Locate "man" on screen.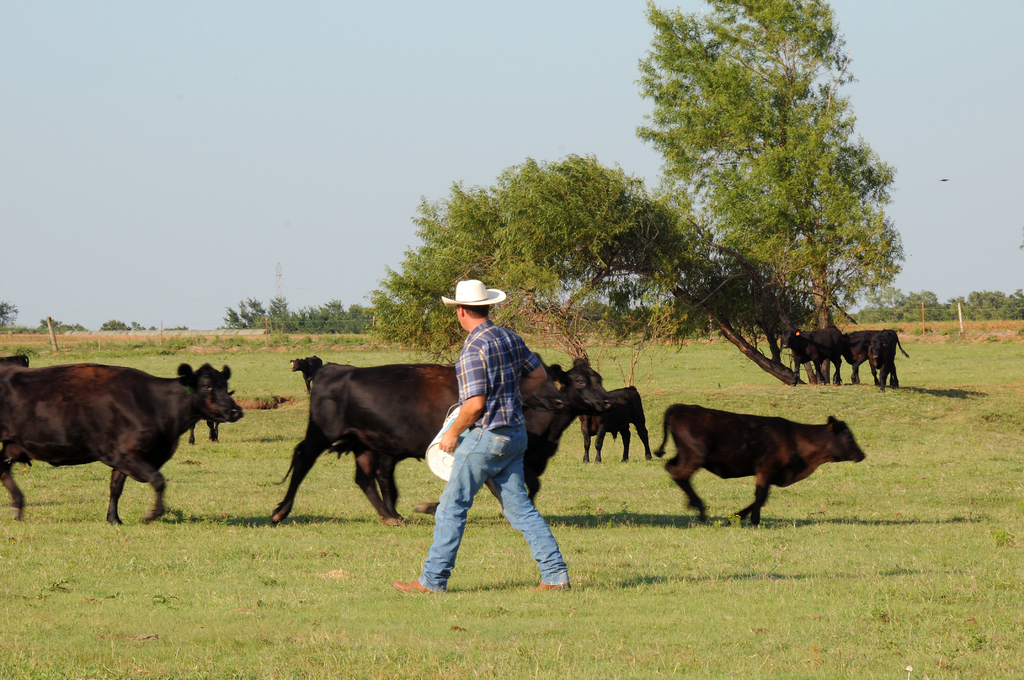
On screen at 406 320 579 598.
